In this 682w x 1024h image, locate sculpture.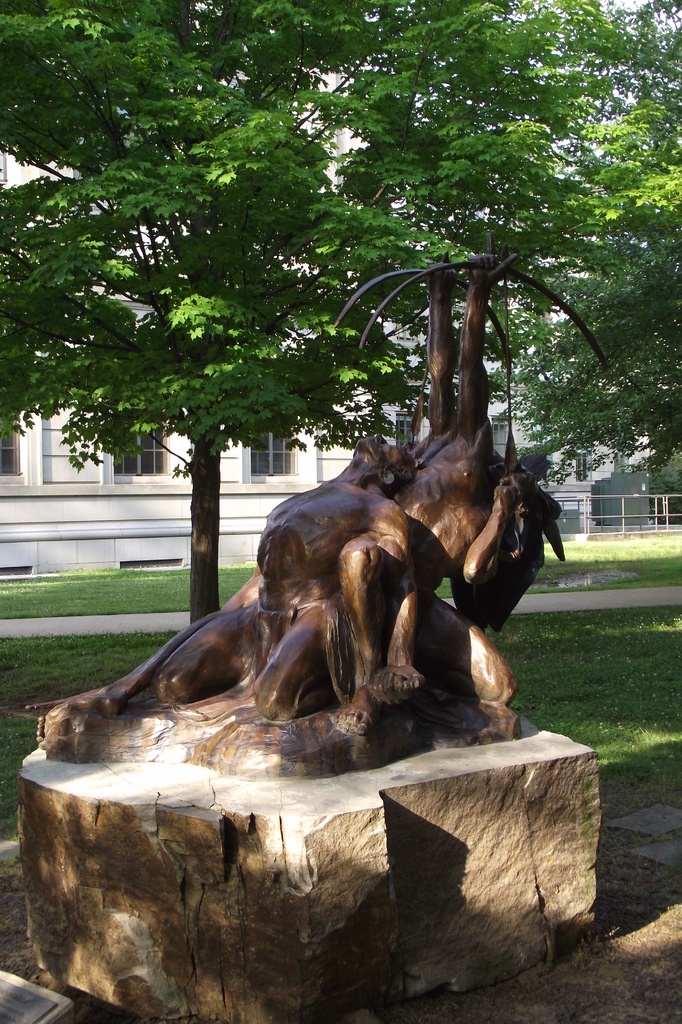
Bounding box: region(59, 212, 581, 941).
